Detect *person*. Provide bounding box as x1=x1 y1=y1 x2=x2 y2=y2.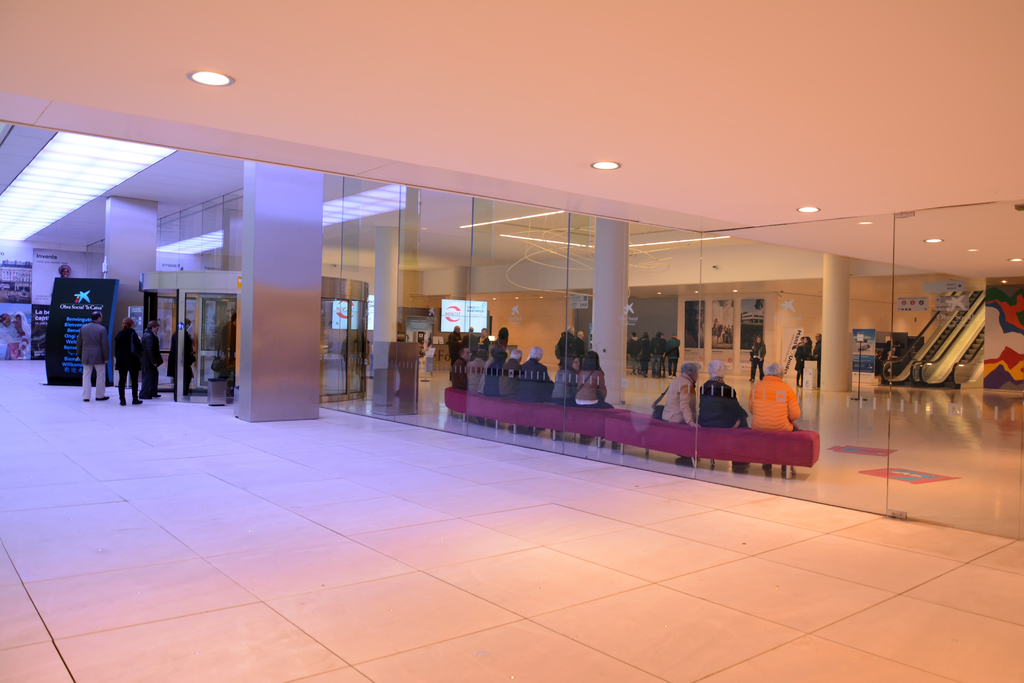
x1=573 y1=330 x2=586 y2=347.
